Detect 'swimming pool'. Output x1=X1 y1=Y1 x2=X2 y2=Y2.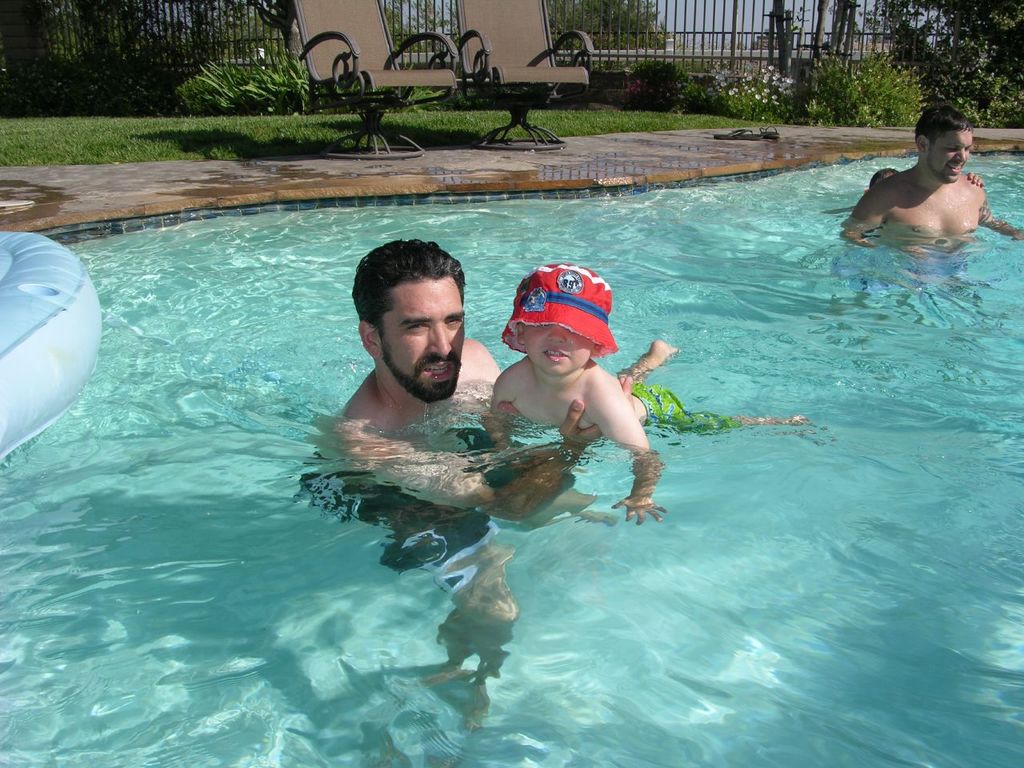
x1=30 y1=74 x2=1020 y2=746.
